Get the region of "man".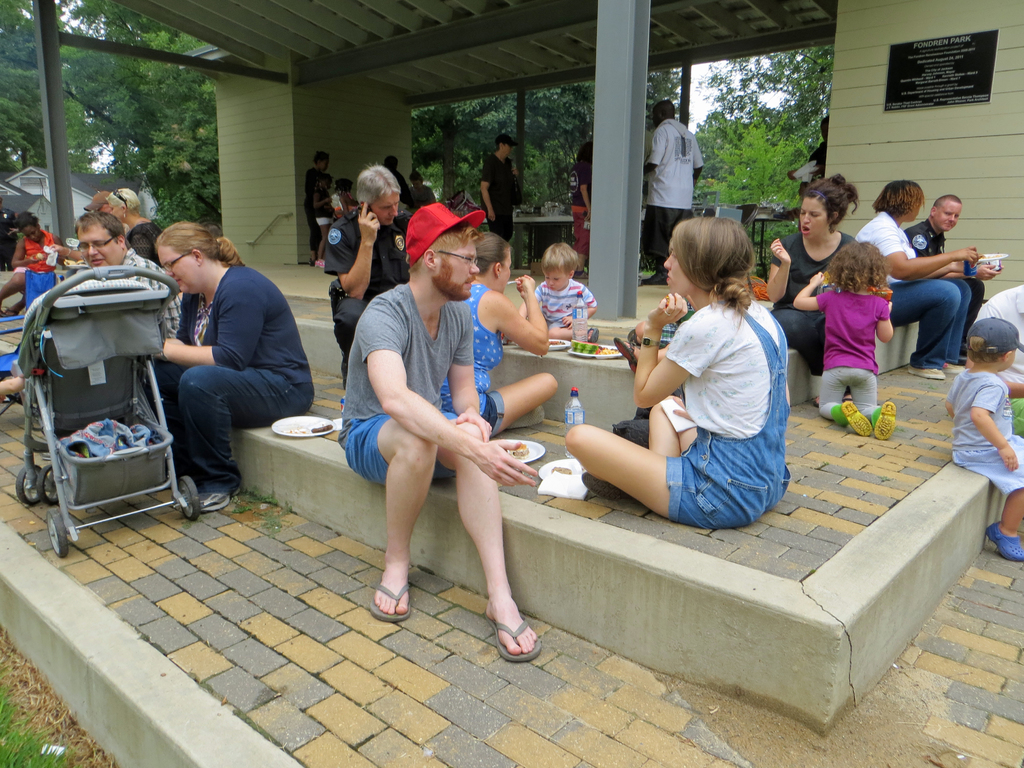
select_region(646, 97, 707, 284).
